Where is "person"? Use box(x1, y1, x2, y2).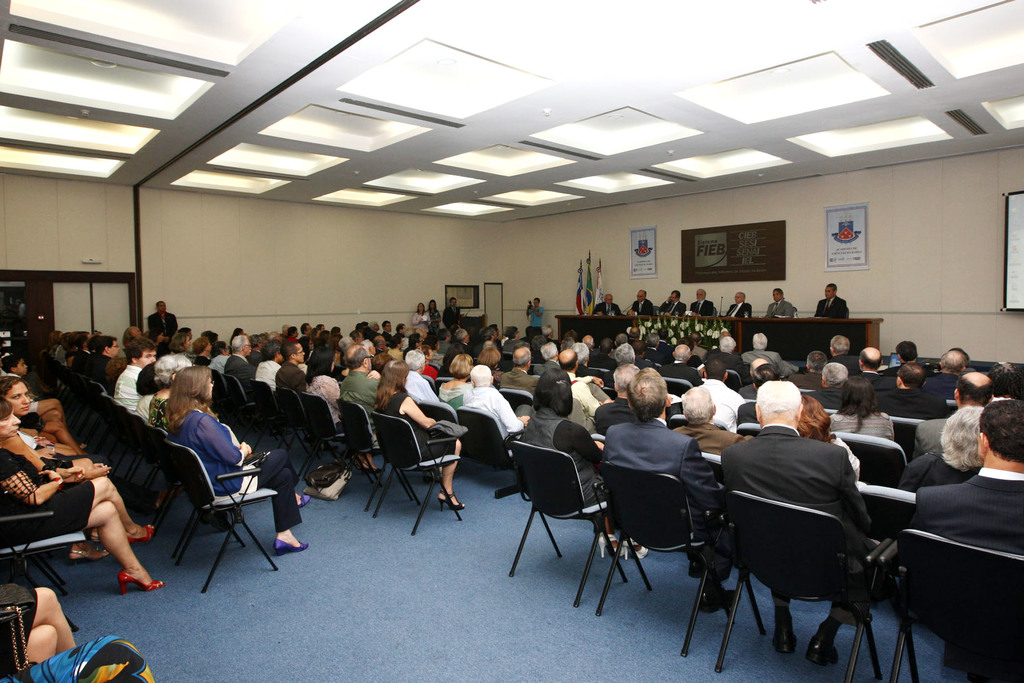
box(150, 299, 181, 355).
